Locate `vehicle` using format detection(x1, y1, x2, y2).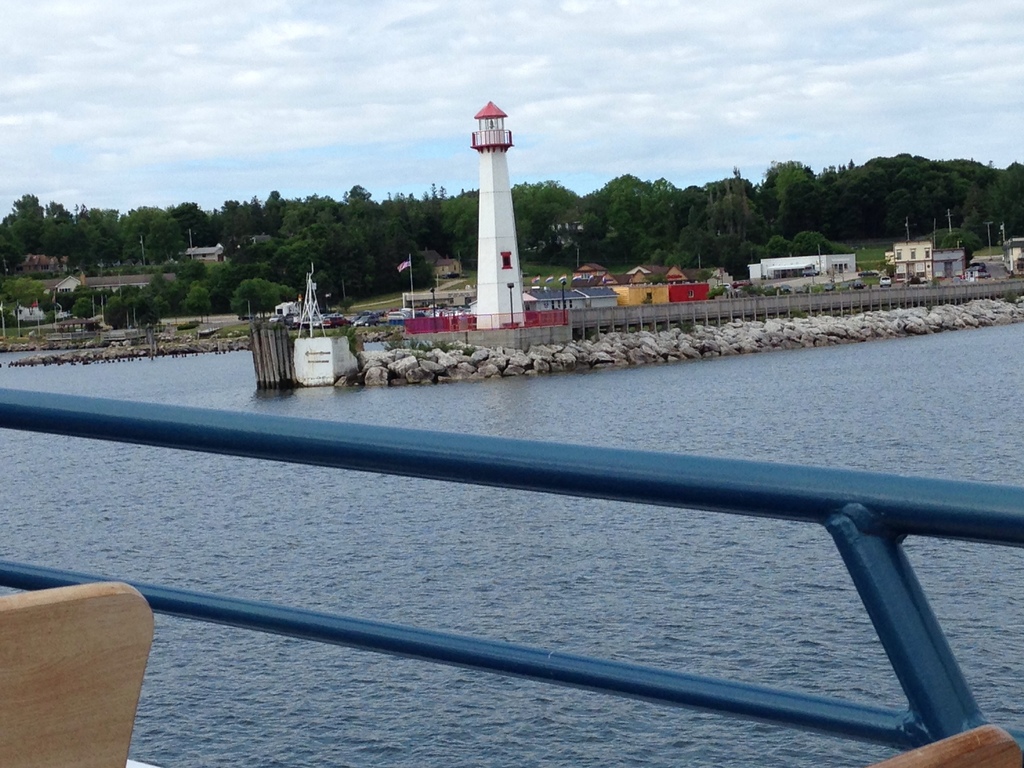
detection(877, 273, 895, 289).
